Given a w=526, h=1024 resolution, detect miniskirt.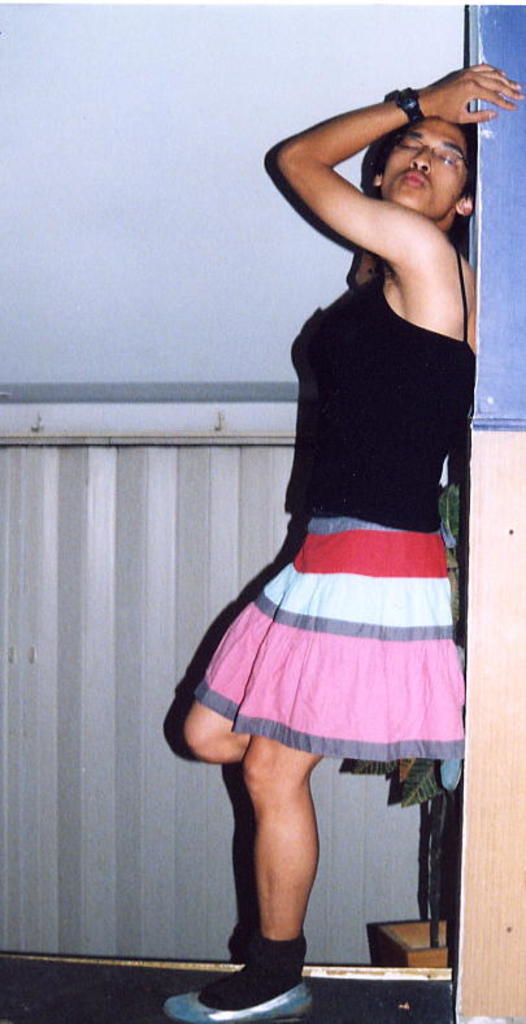
x1=196, y1=512, x2=465, y2=763.
